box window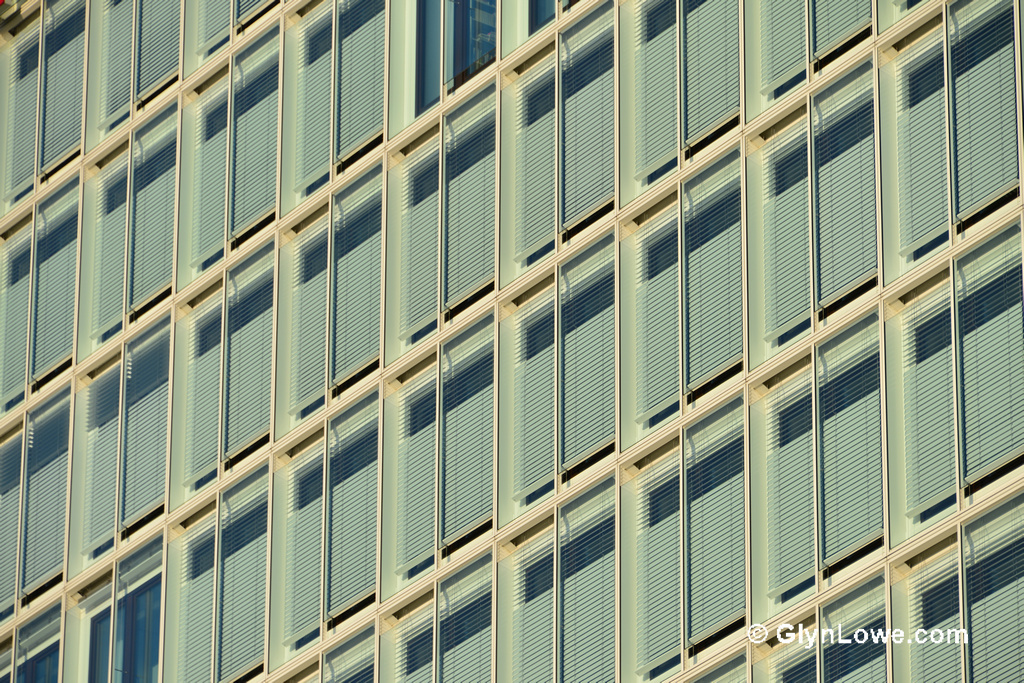
region(382, 550, 498, 682)
